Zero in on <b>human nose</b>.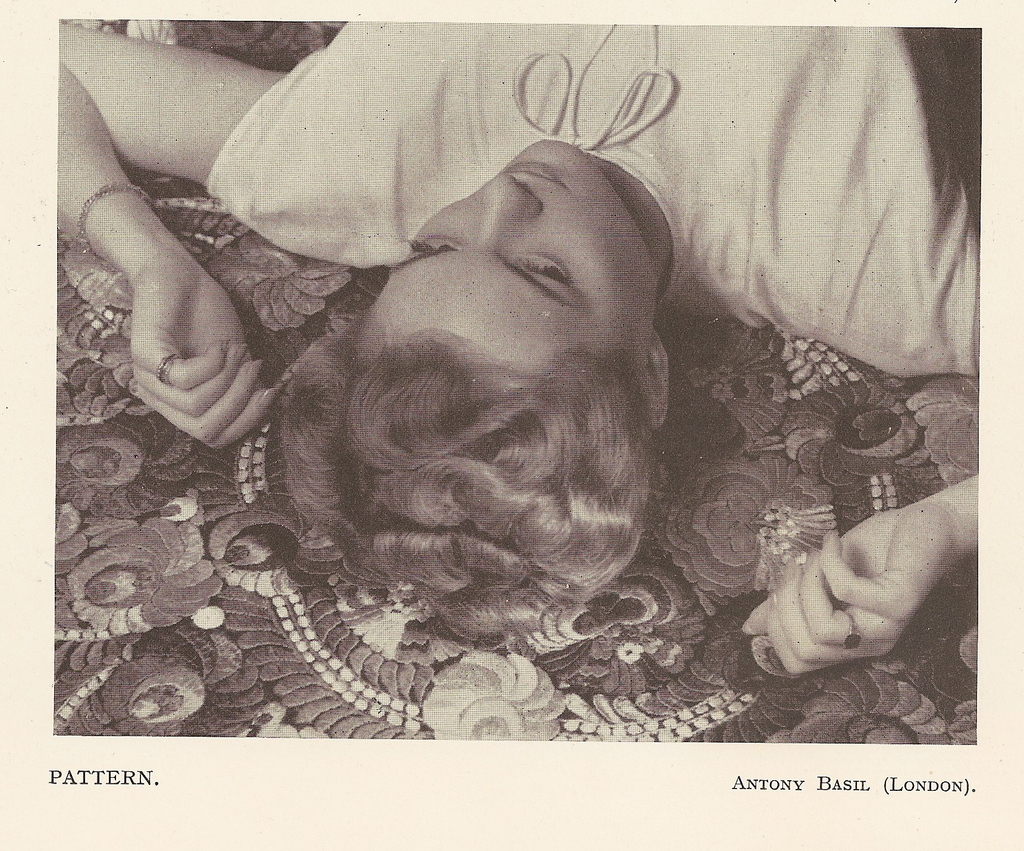
Zeroed in: region(477, 172, 542, 240).
